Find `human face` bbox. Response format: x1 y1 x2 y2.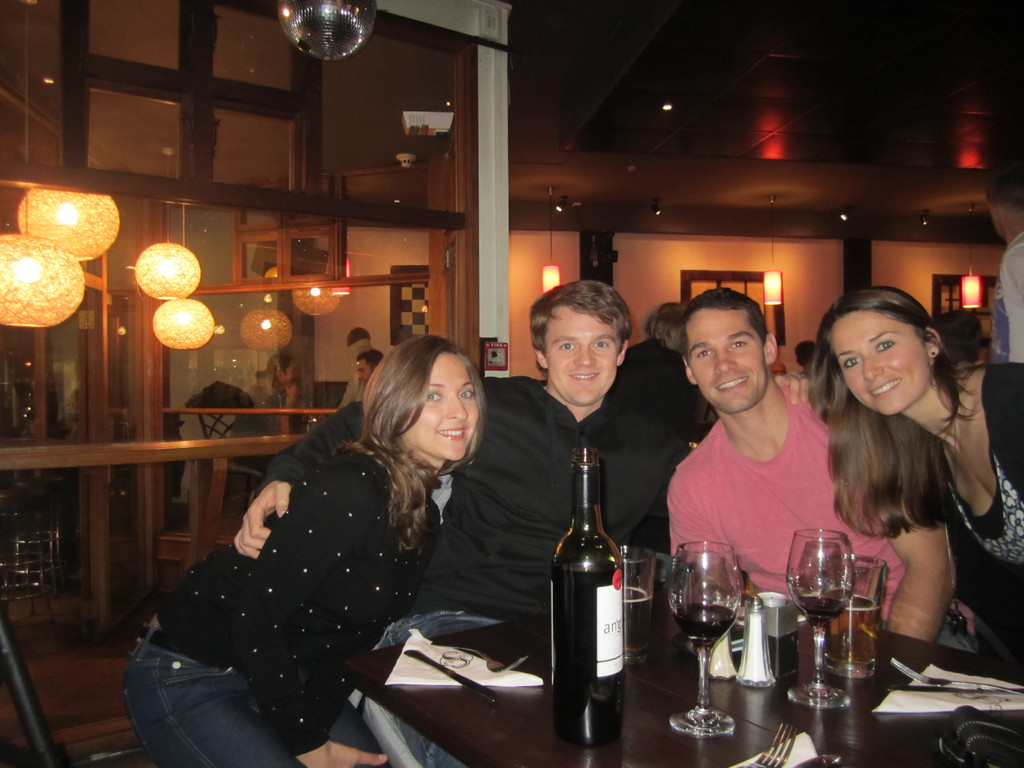
356 356 376 388.
